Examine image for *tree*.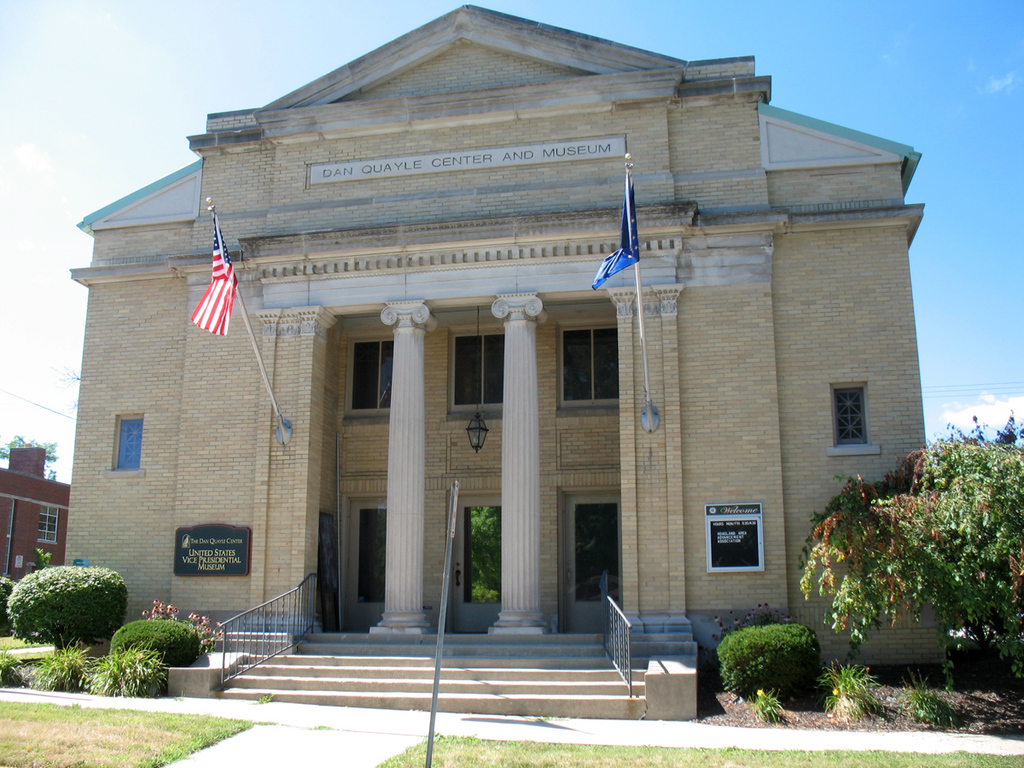
Examination result: bbox(0, 433, 60, 481).
